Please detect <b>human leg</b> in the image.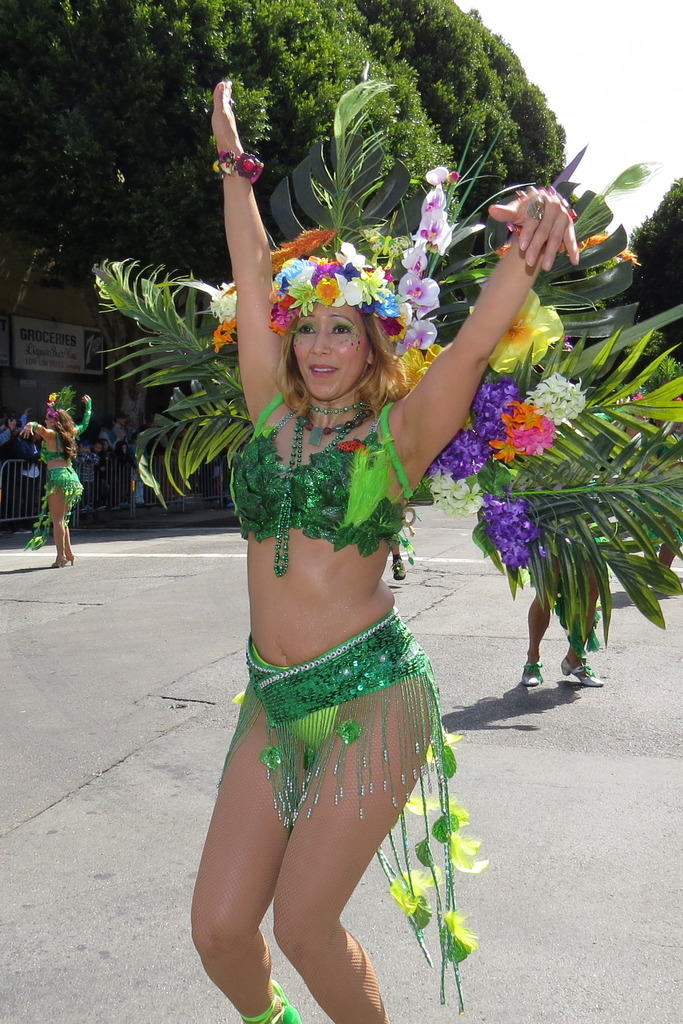
bbox=(268, 685, 438, 1023).
